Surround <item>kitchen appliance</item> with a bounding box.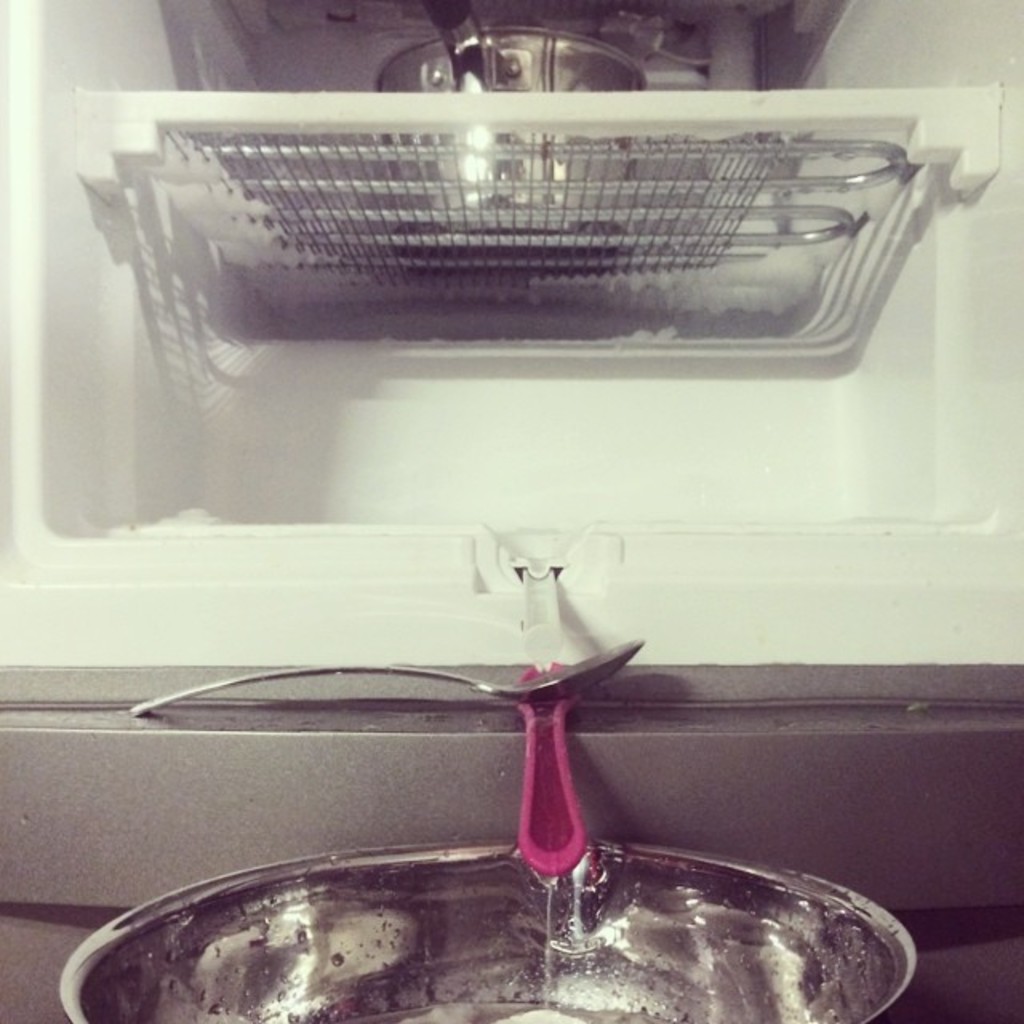
region(365, 0, 662, 264).
